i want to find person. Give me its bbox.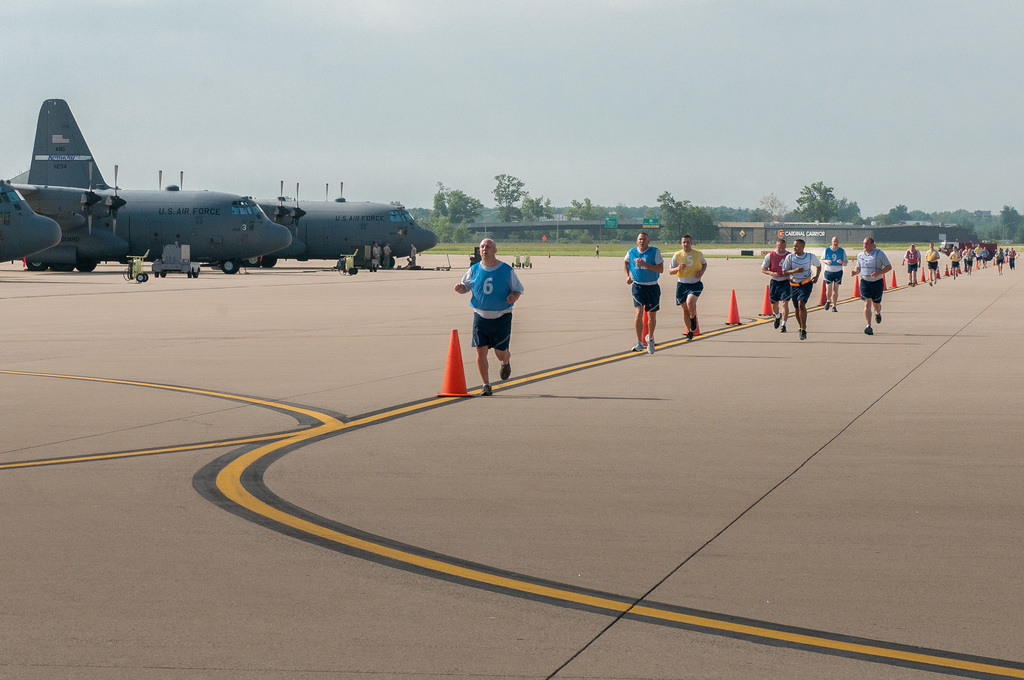
(left=962, top=250, right=975, bottom=277).
